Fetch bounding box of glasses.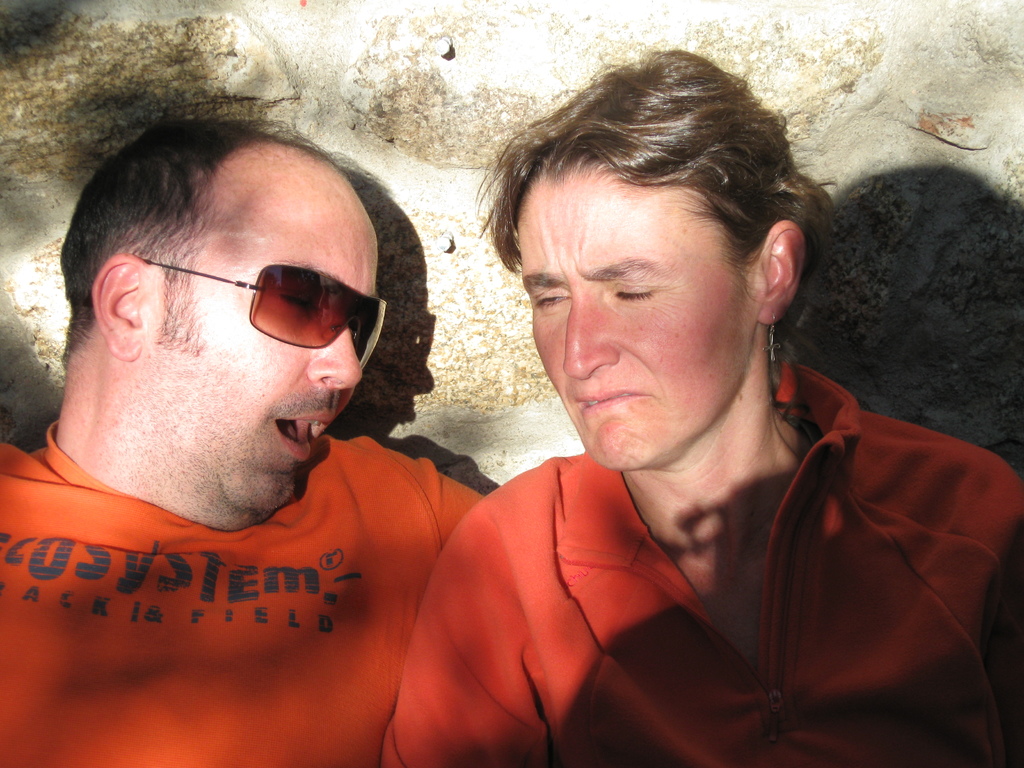
Bbox: [141,257,386,374].
